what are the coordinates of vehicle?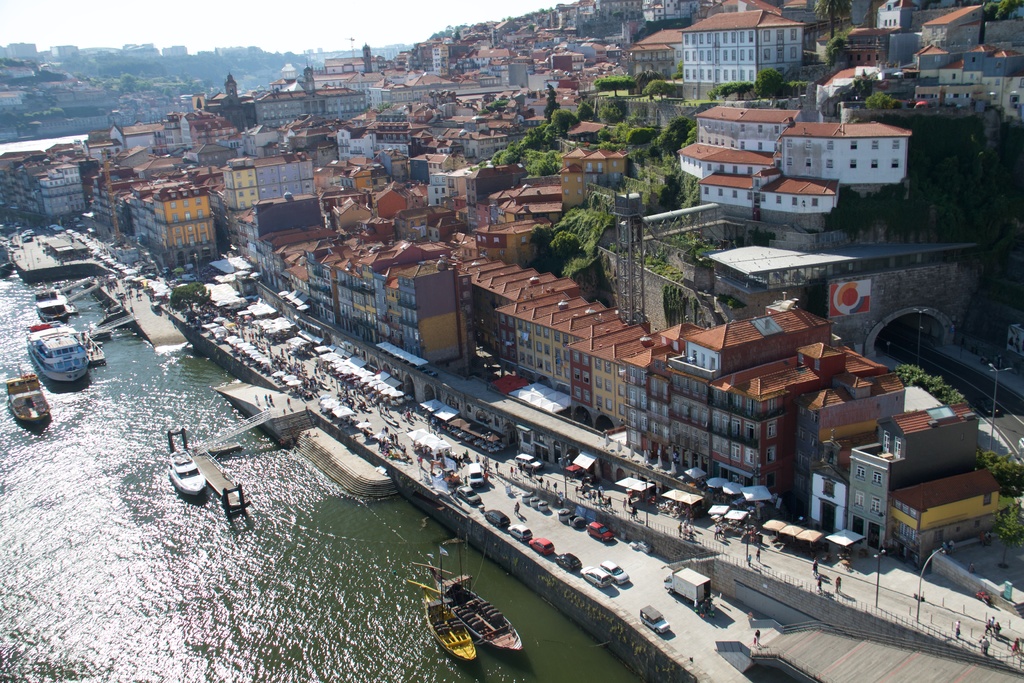
180 272 196 283.
